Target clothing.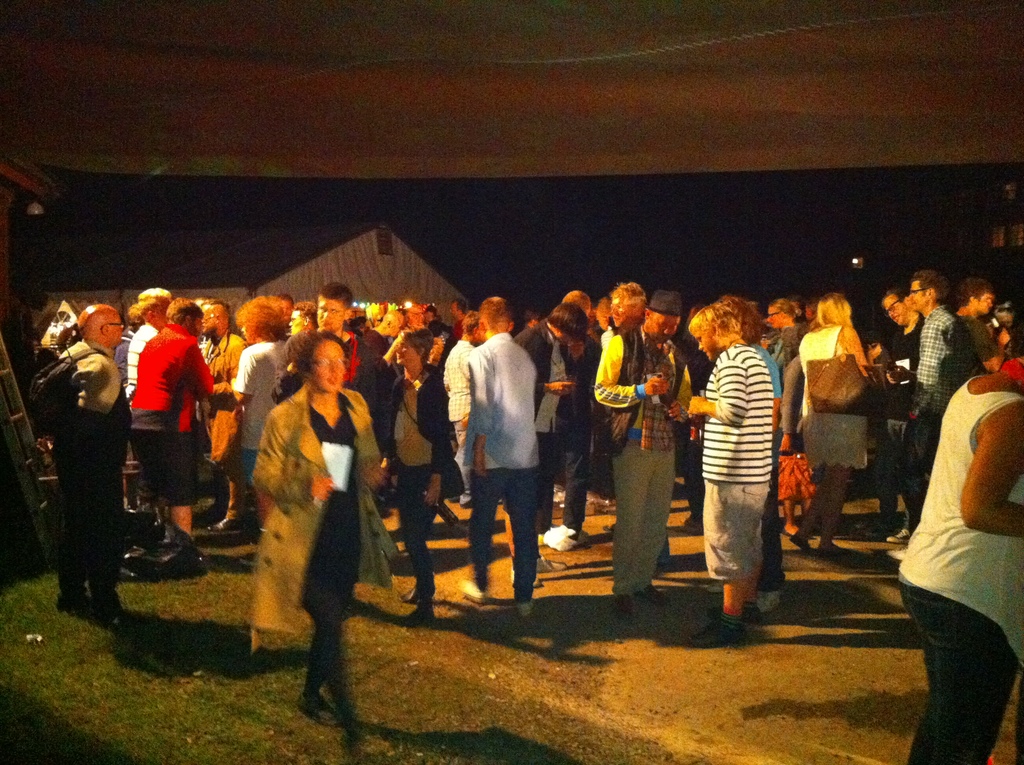
Target region: <box>556,334,605,539</box>.
